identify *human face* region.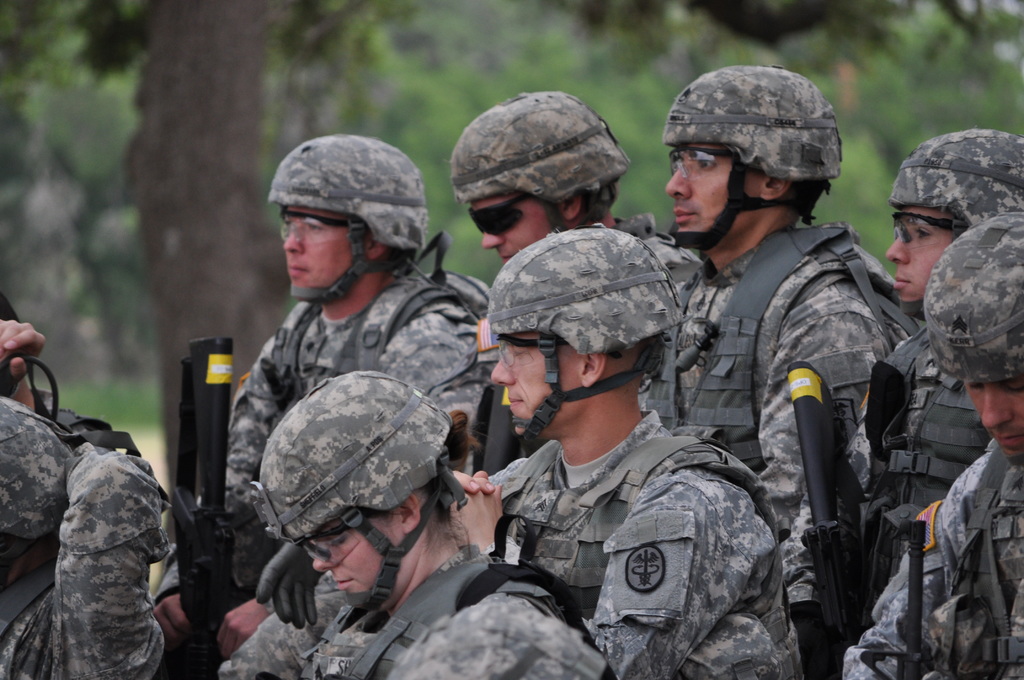
Region: (286,204,356,288).
